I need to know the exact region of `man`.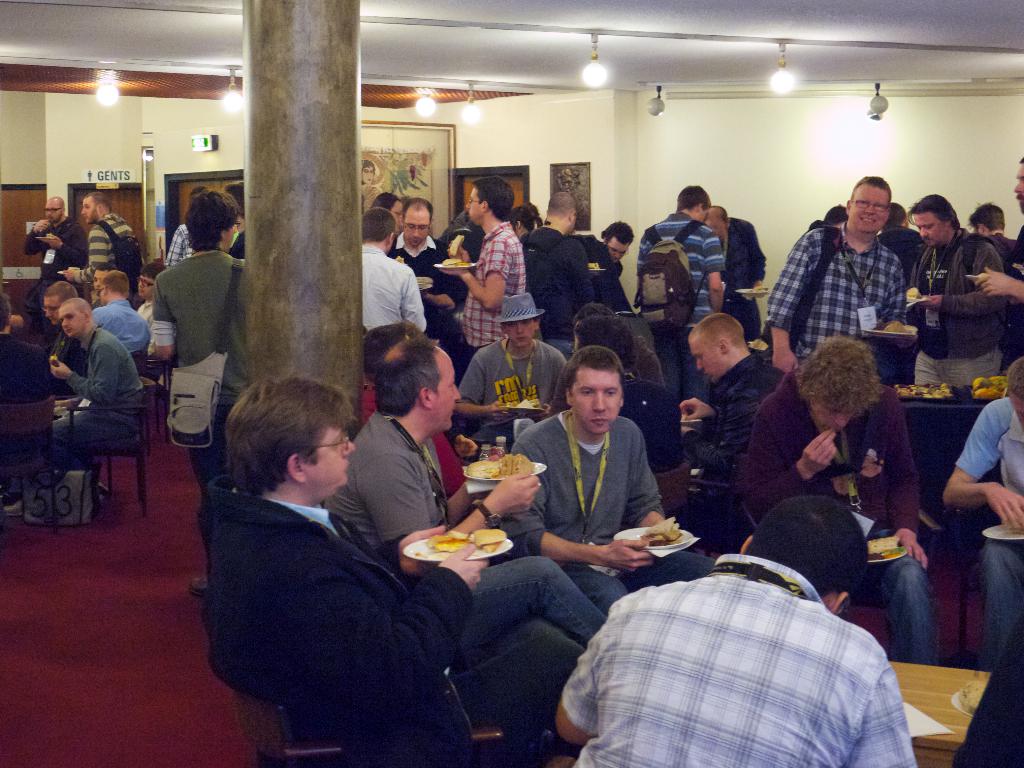
Region: region(604, 219, 636, 265).
